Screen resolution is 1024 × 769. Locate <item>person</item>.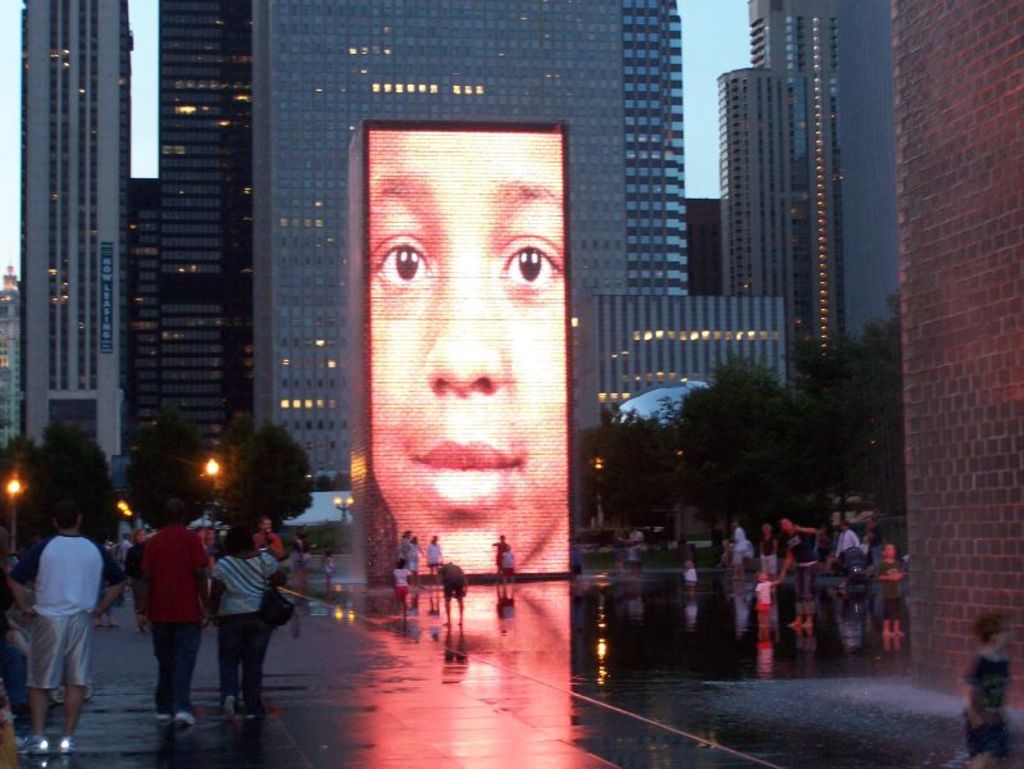
x1=966, y1=614, x2=1023, y2=768.
